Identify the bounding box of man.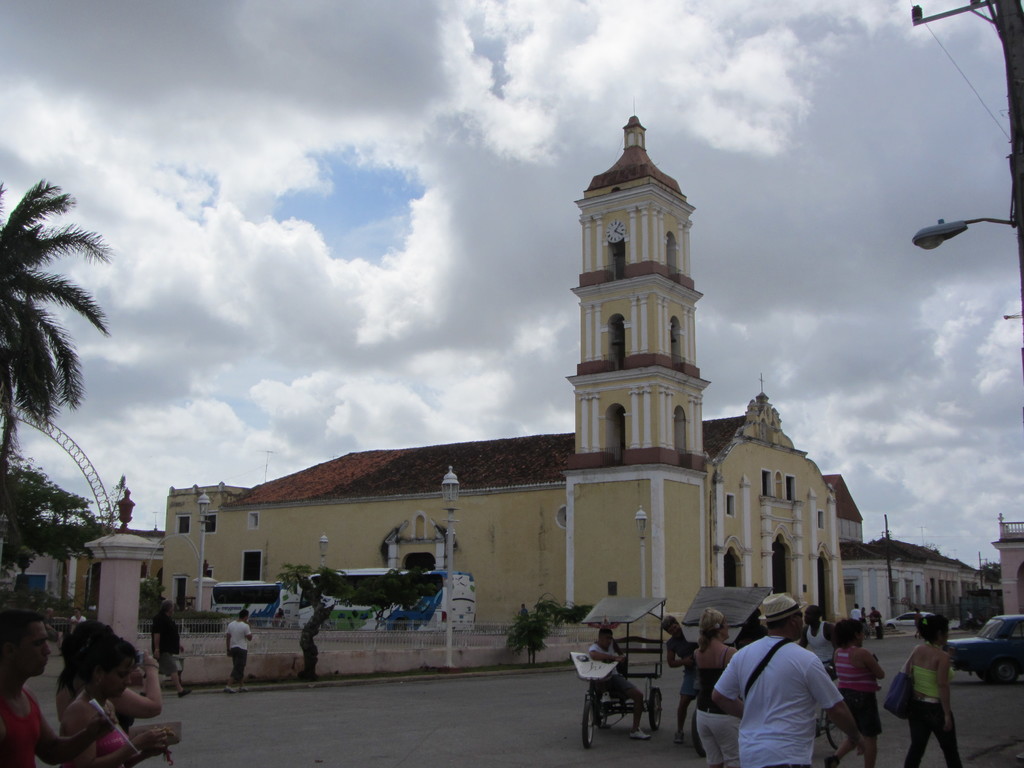
<bbox>705, 601, 866, 762</bbox>.
